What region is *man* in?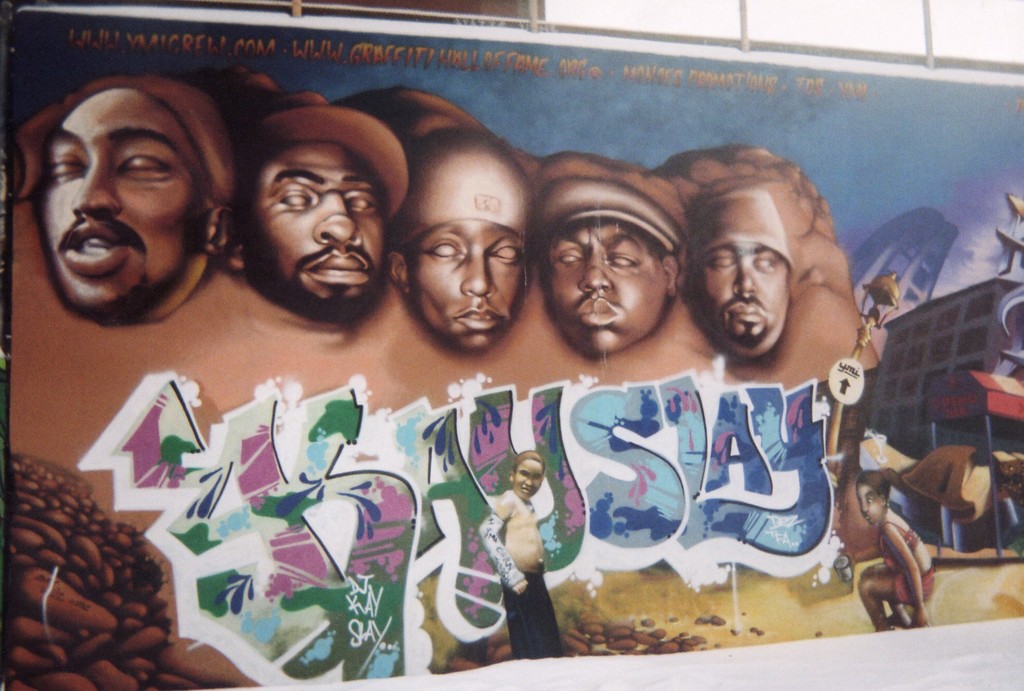
689, 186, 797, 359.
